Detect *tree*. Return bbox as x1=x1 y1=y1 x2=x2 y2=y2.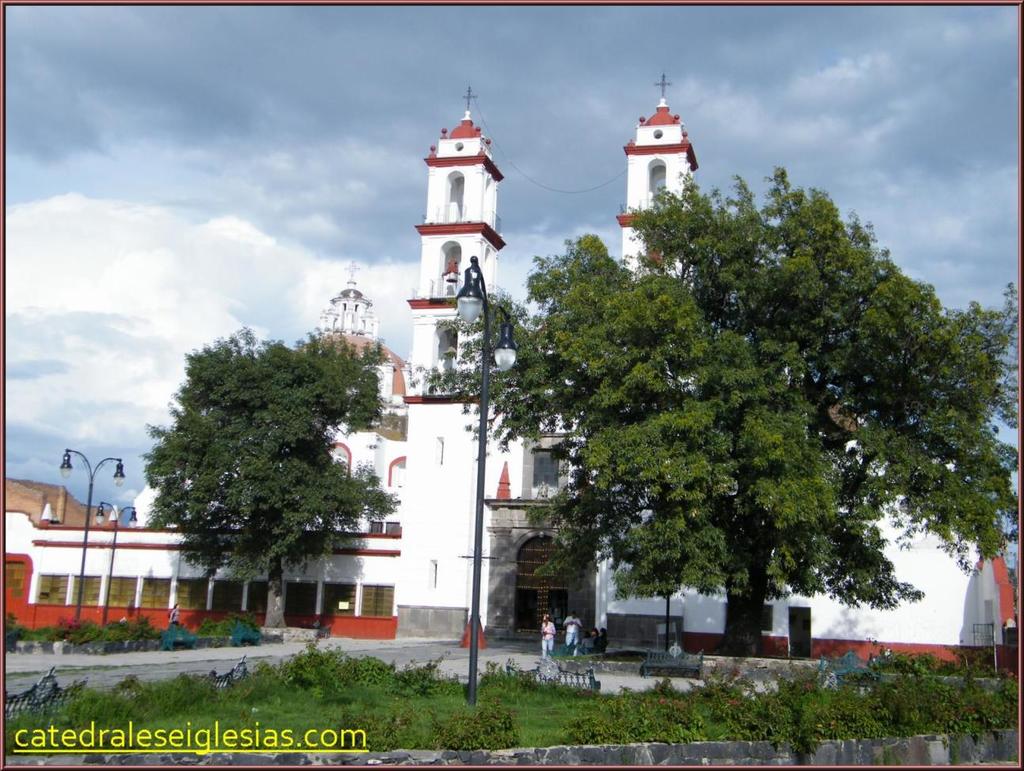
x1=128 y1=299 x2=384 y2=630.
